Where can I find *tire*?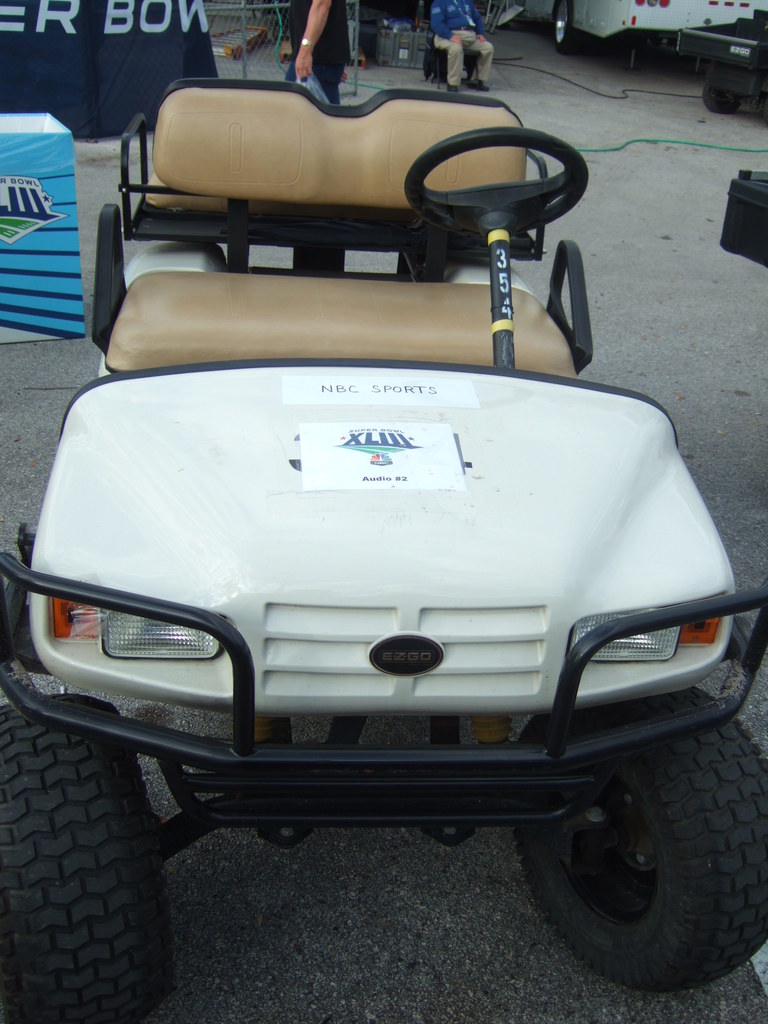
You can find it at box=[552, 1, 577, 53].
